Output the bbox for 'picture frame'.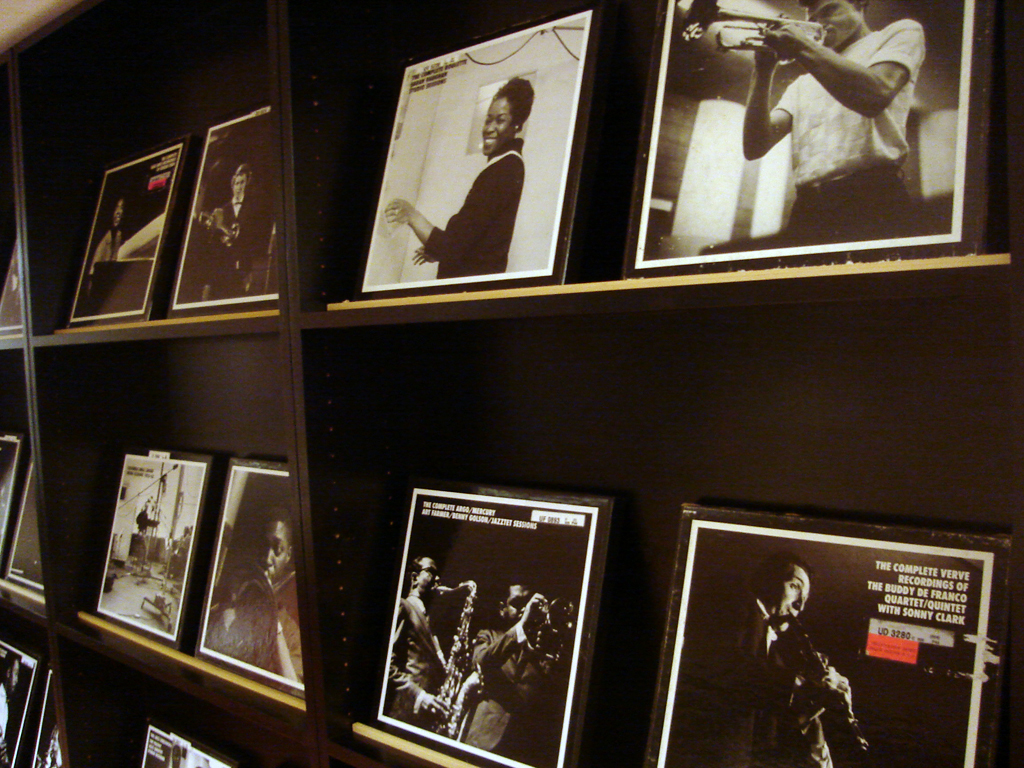
{"x1": 32, "y1": 665, "x2": 64, "y2": 767}.
